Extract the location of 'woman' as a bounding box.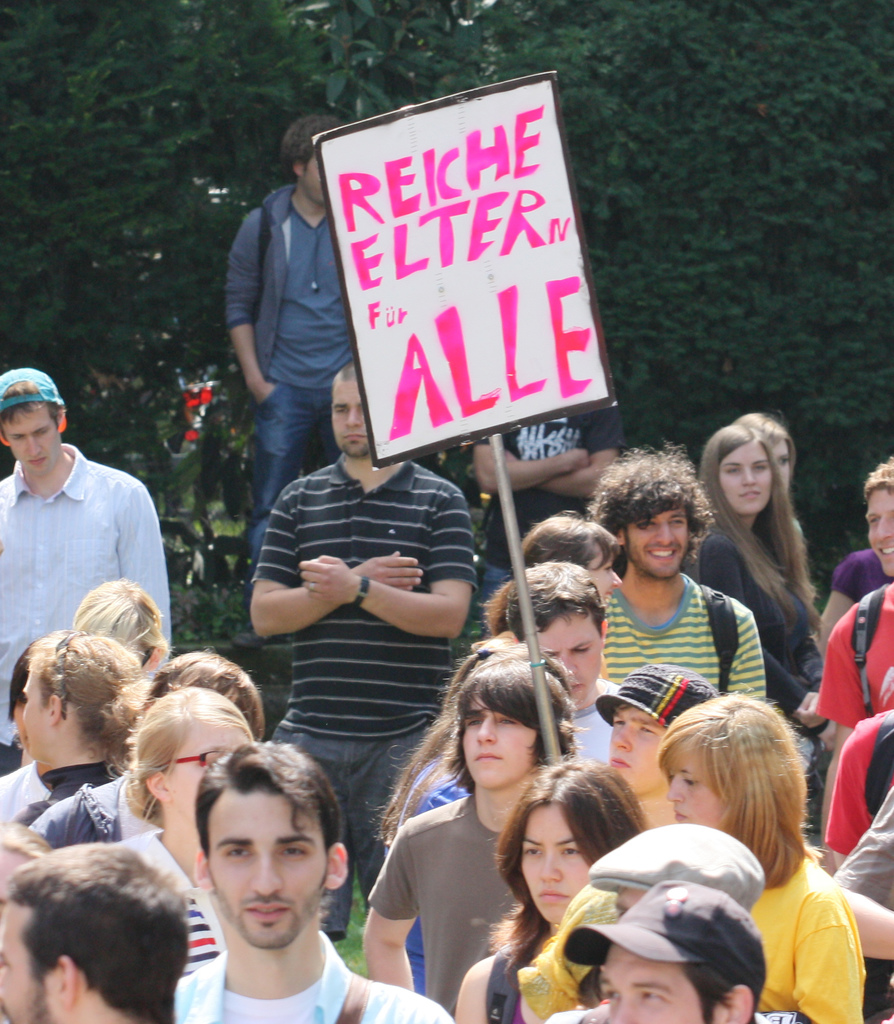
(378,638,537,991).
